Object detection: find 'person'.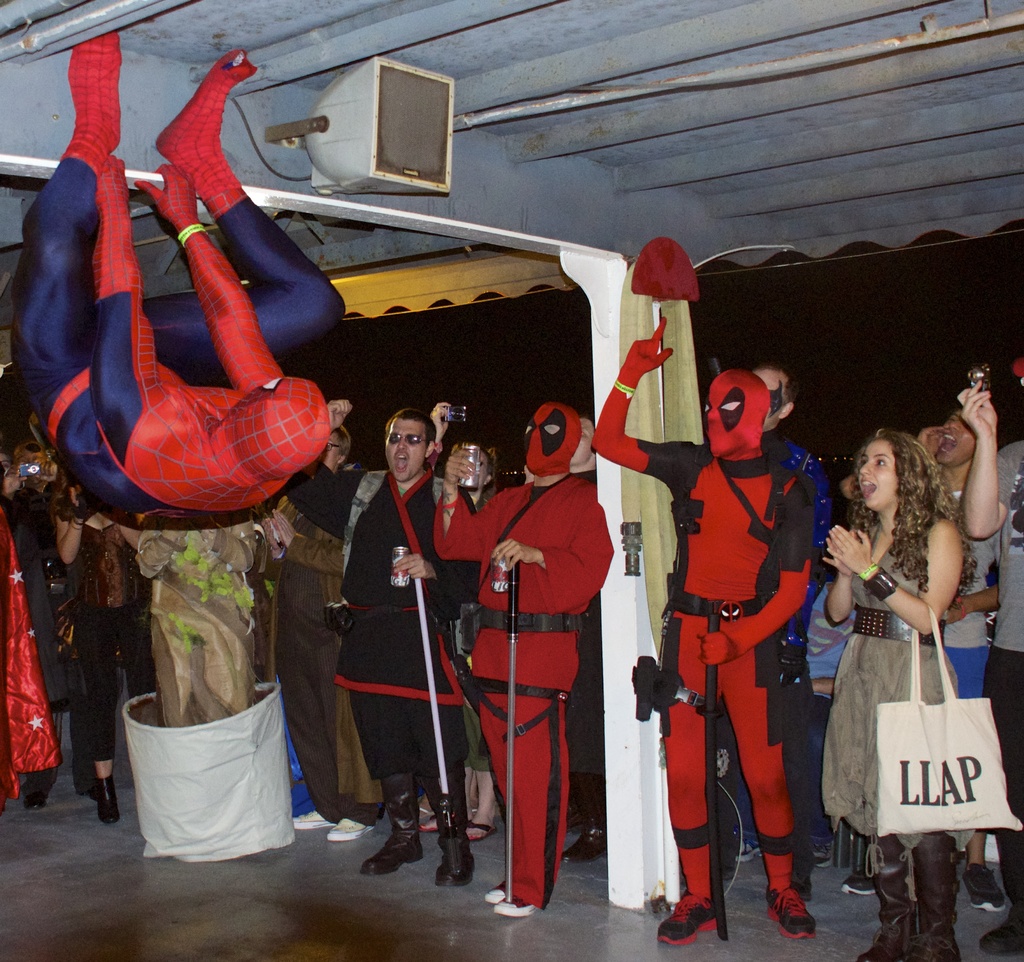
detection(1, 449, 63, 810).
